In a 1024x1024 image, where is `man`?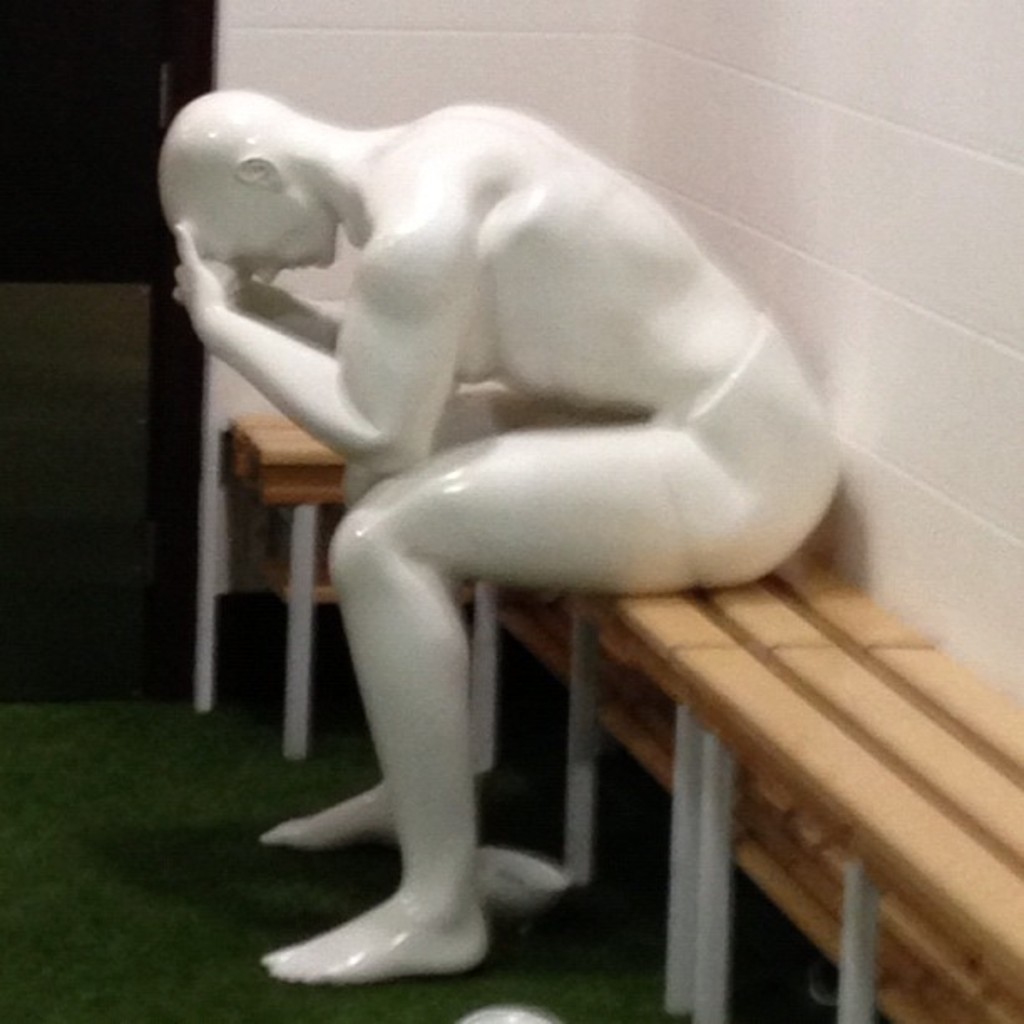
[x1=189, y1=60, x2=800, y2=974].
